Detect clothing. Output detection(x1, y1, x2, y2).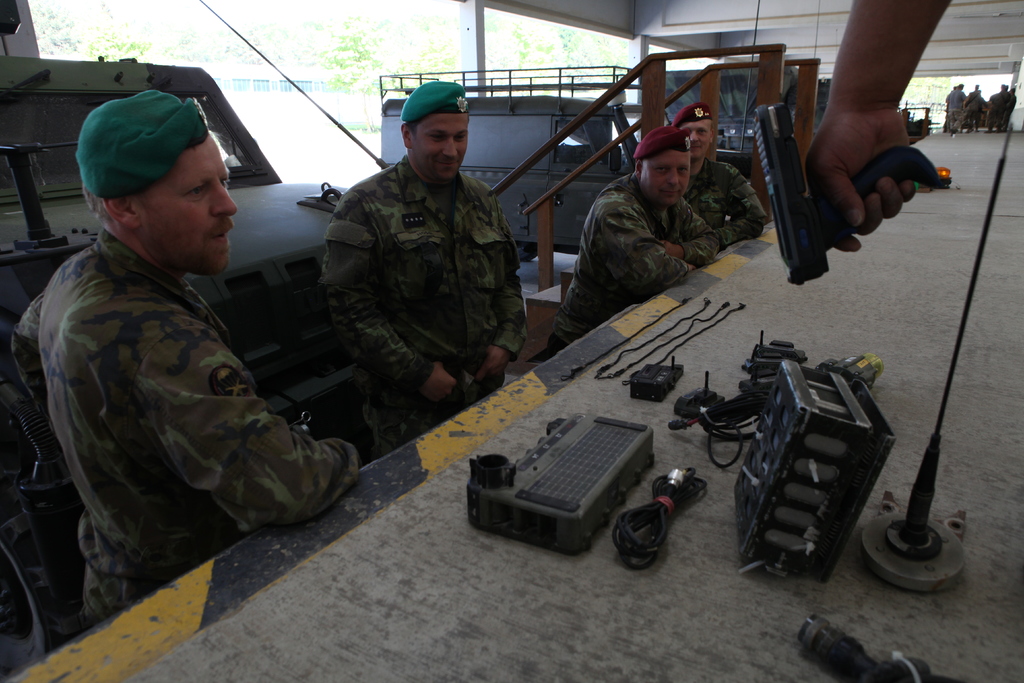
detection(560, 133, 765, 322).
